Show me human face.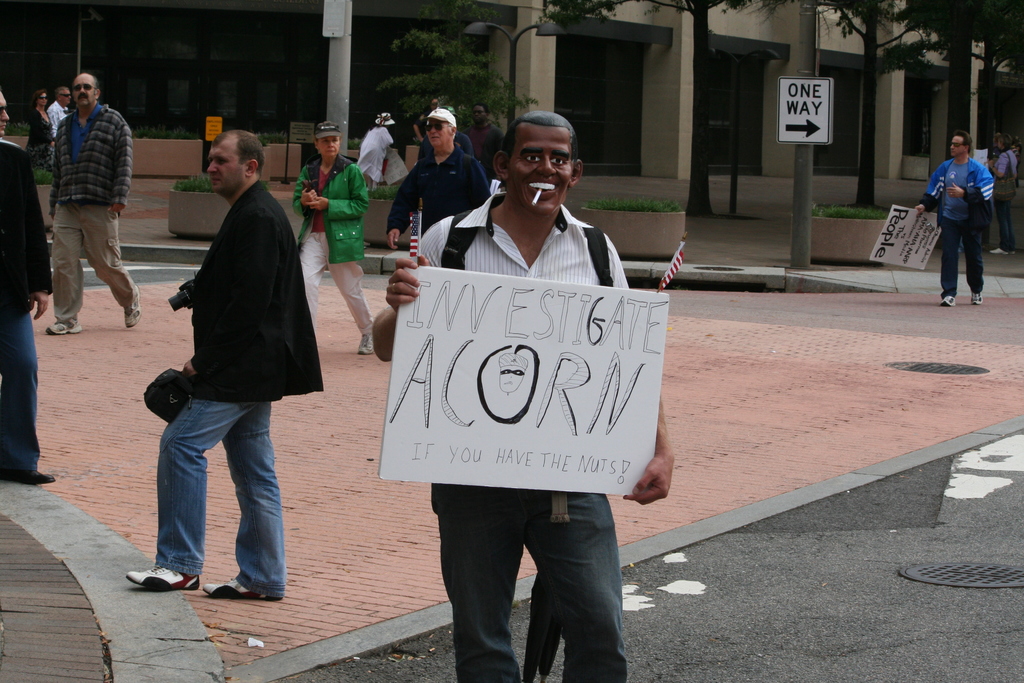
human face is here: pyautogui.locateOnScreen(948, 134, 963, 155).
